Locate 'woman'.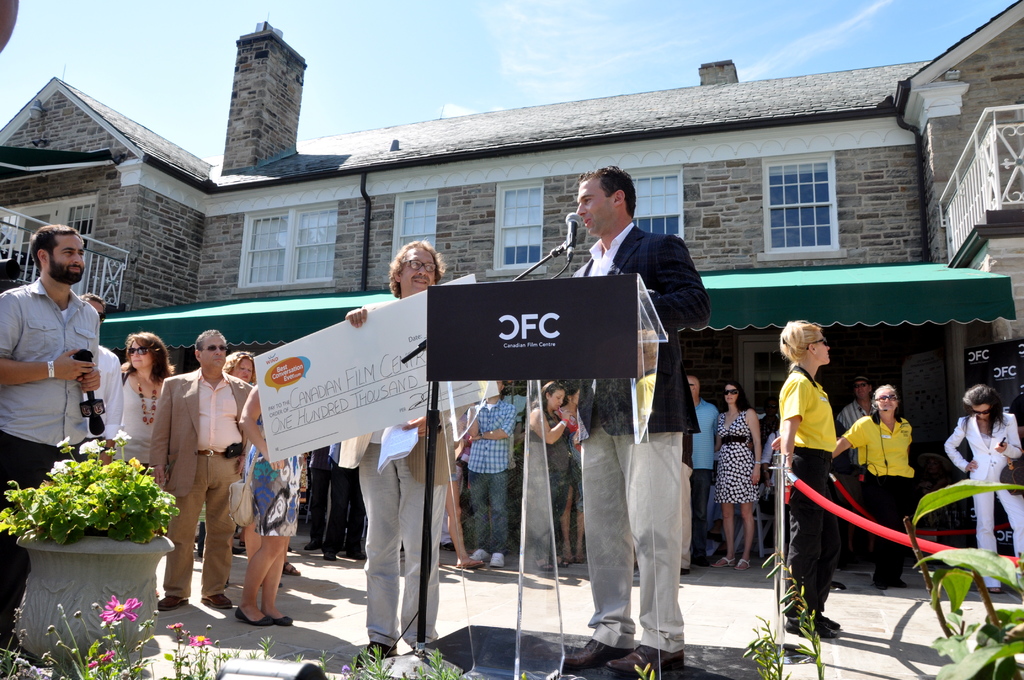
Bounding box: box=[445, 440, 481, 571].
